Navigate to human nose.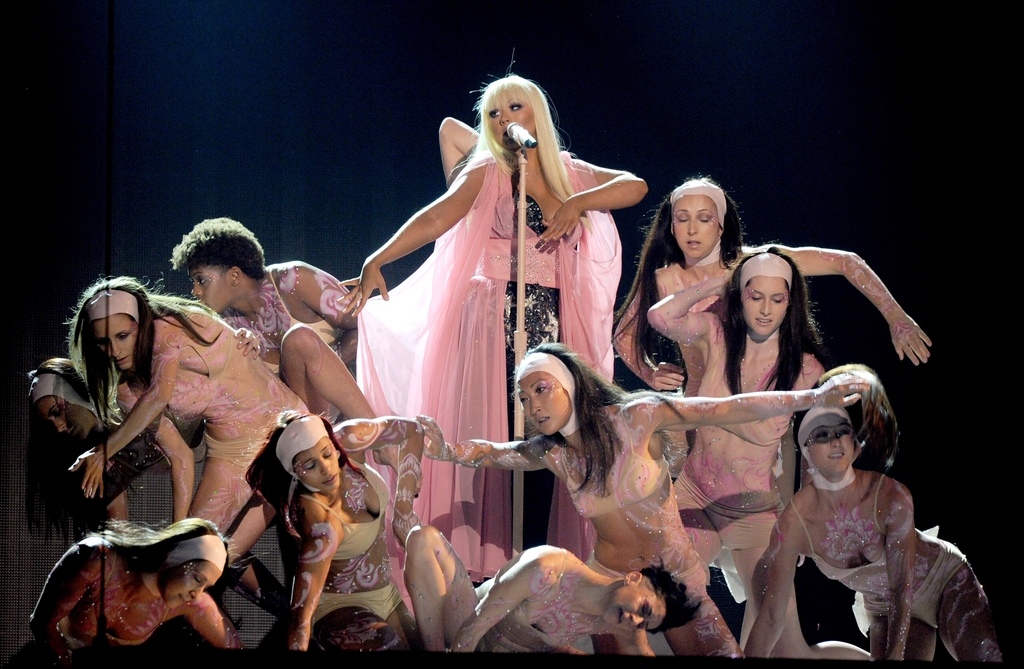
Navigation target: bbox(112, 344, 120, 359).
